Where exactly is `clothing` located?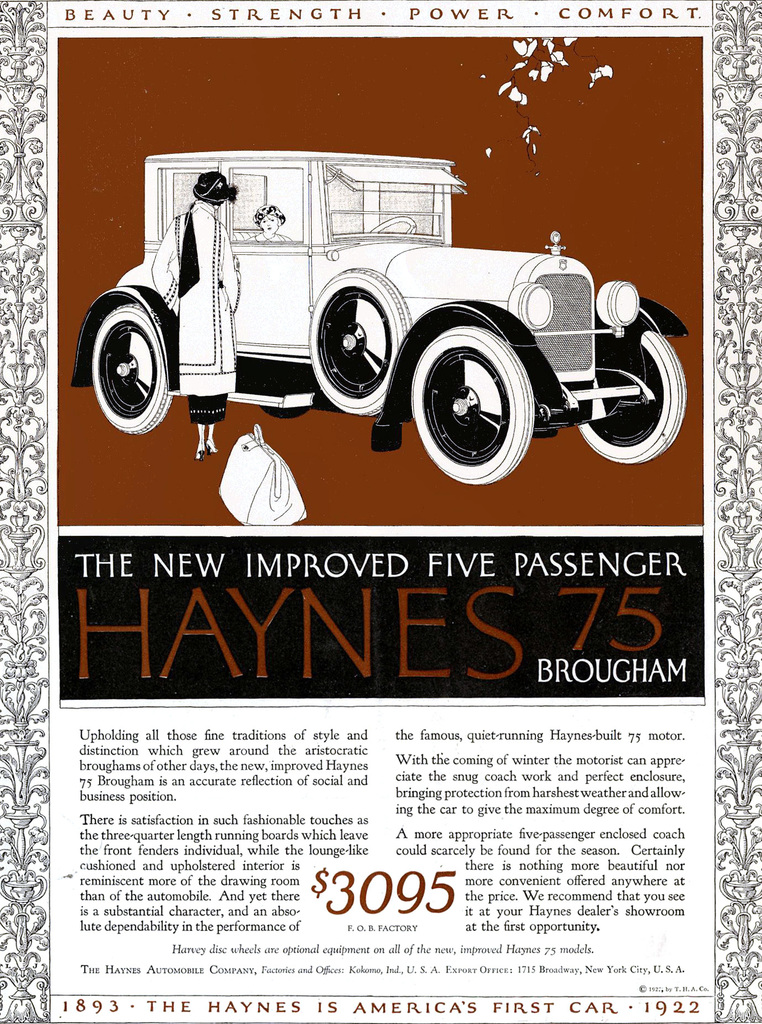
Its bounding box is box=[150, 203, 237, 431].
